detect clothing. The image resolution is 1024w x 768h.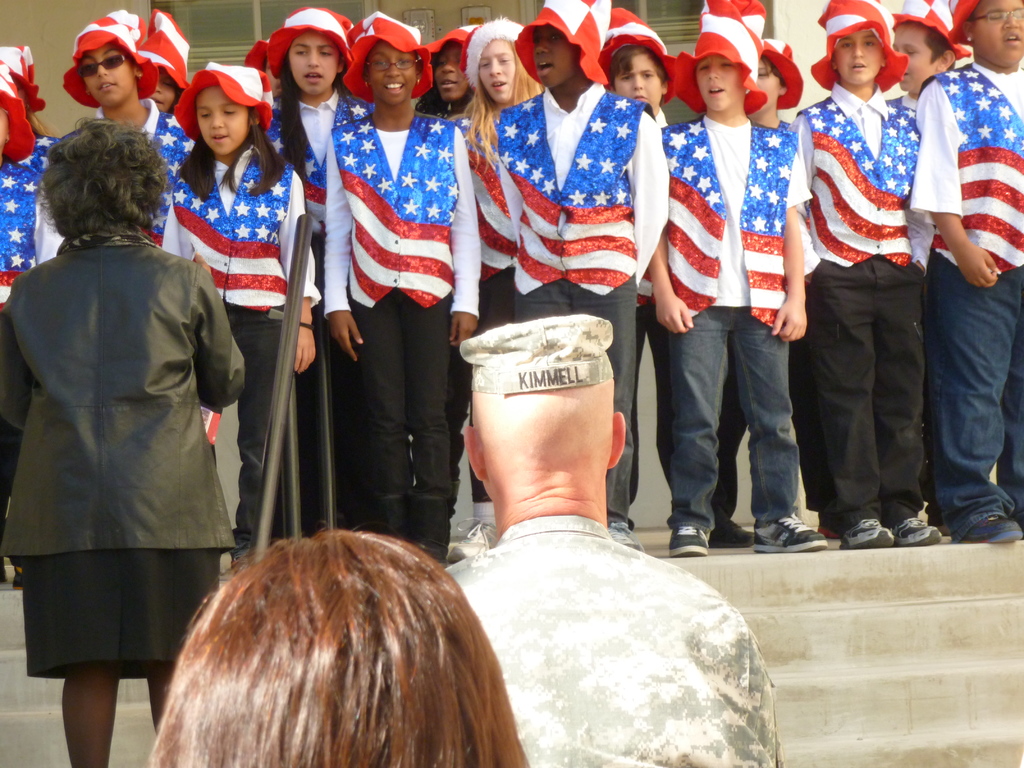
locate(619, 95, 688, 497).
